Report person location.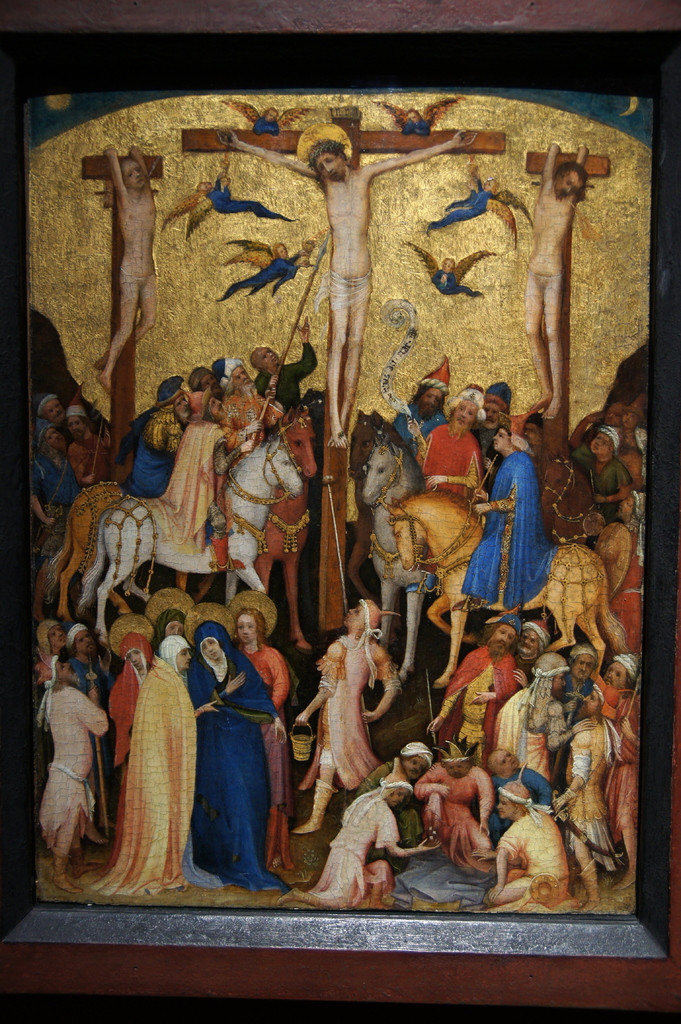
Report: bbox=[183, 623, 289, 893].
